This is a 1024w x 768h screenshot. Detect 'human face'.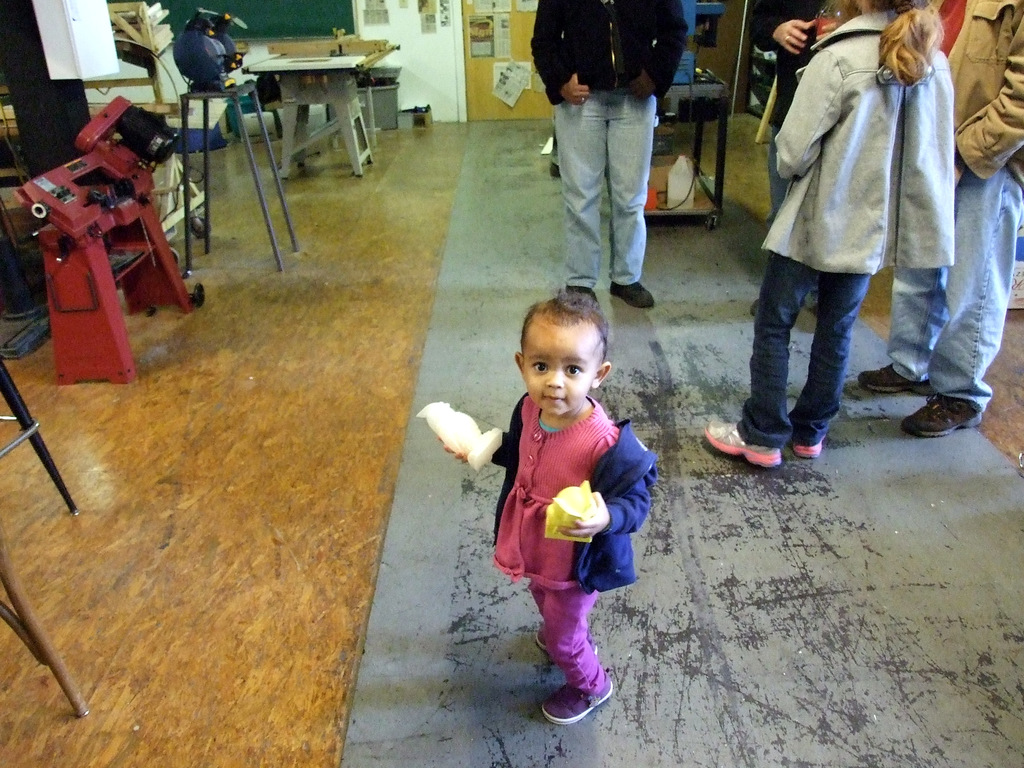
(left=524, top=326, right=595, bottom=415).
